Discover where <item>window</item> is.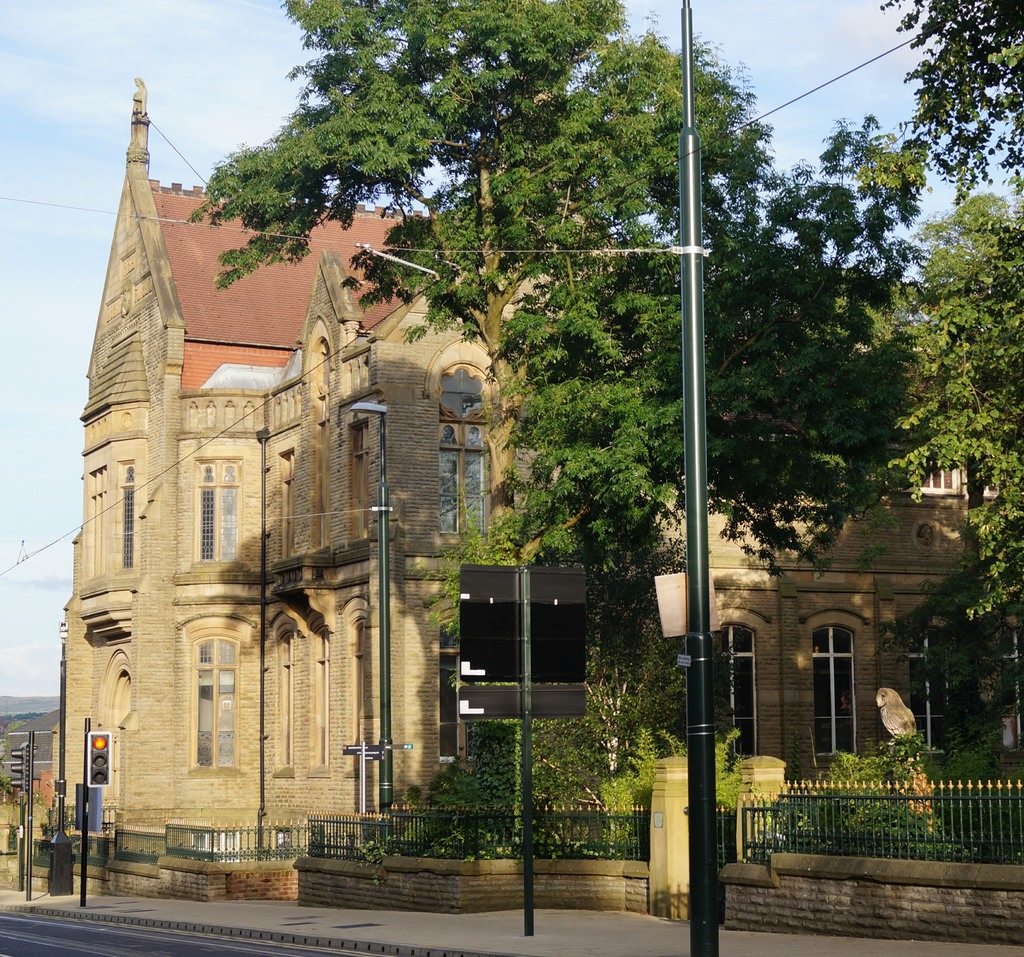
Discovered at box=[273, 612, 299, 779].
